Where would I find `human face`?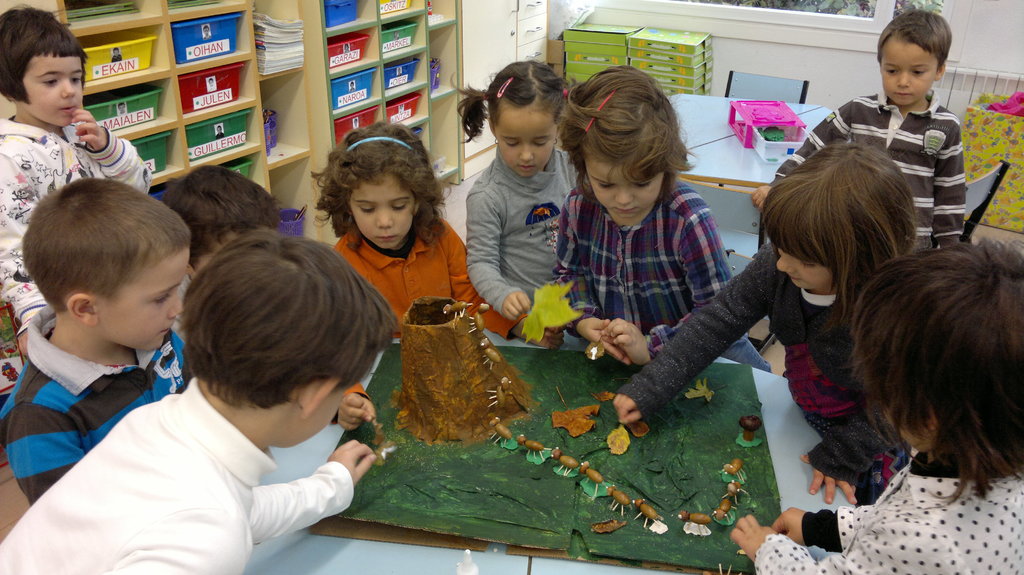
At detection(881, 36, 936, 105).
